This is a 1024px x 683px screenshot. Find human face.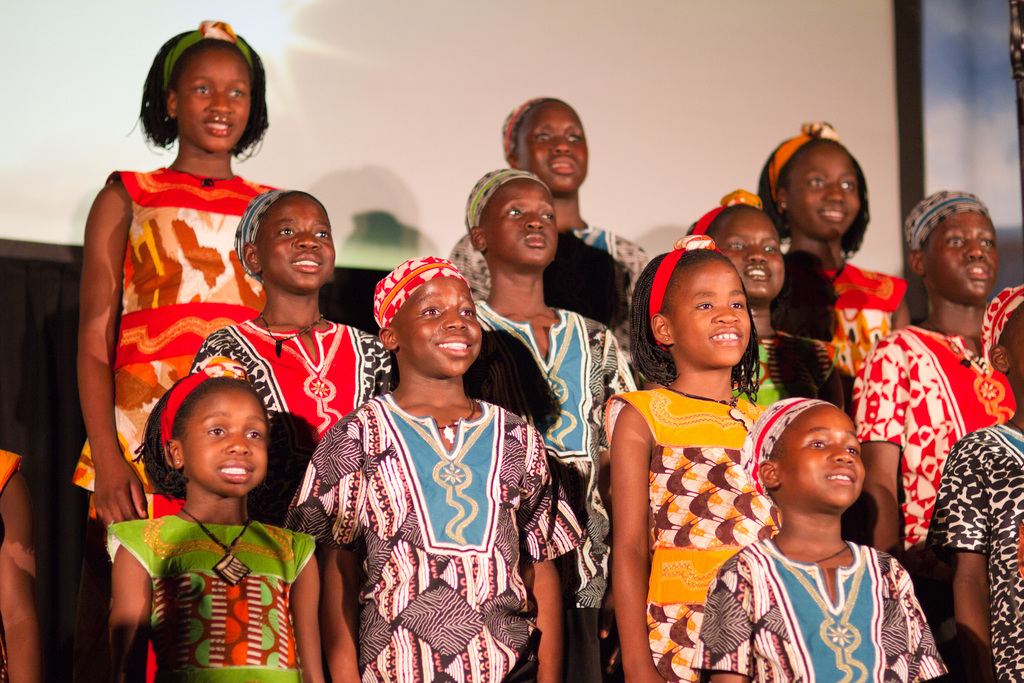
Bounding box: bbox=[486, 177, 557, 267].
